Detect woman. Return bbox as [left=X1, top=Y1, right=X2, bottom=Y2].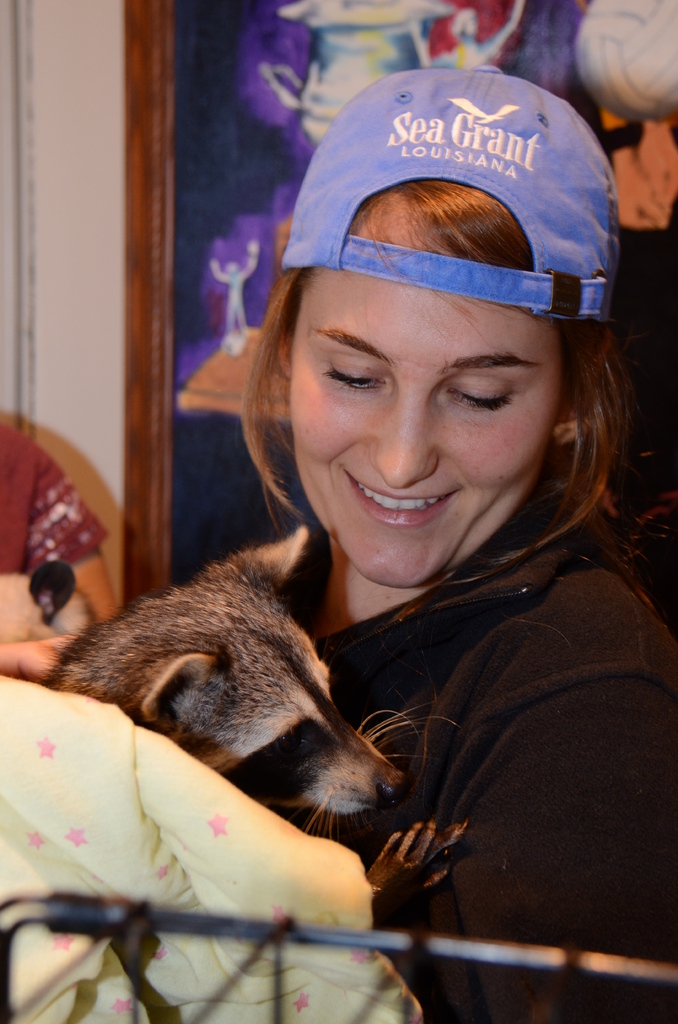
[left=33, top=177, right=641, bottom=966].
